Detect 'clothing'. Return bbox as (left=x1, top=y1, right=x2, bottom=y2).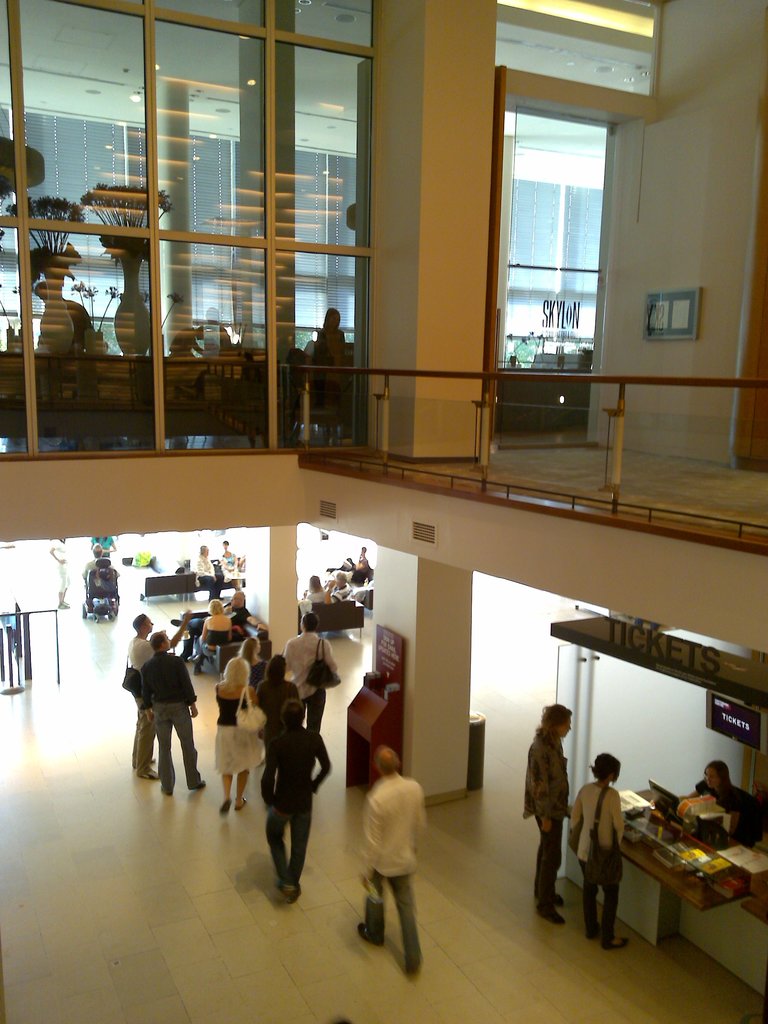
(left=228, top=640, right=267, bottom=682).
